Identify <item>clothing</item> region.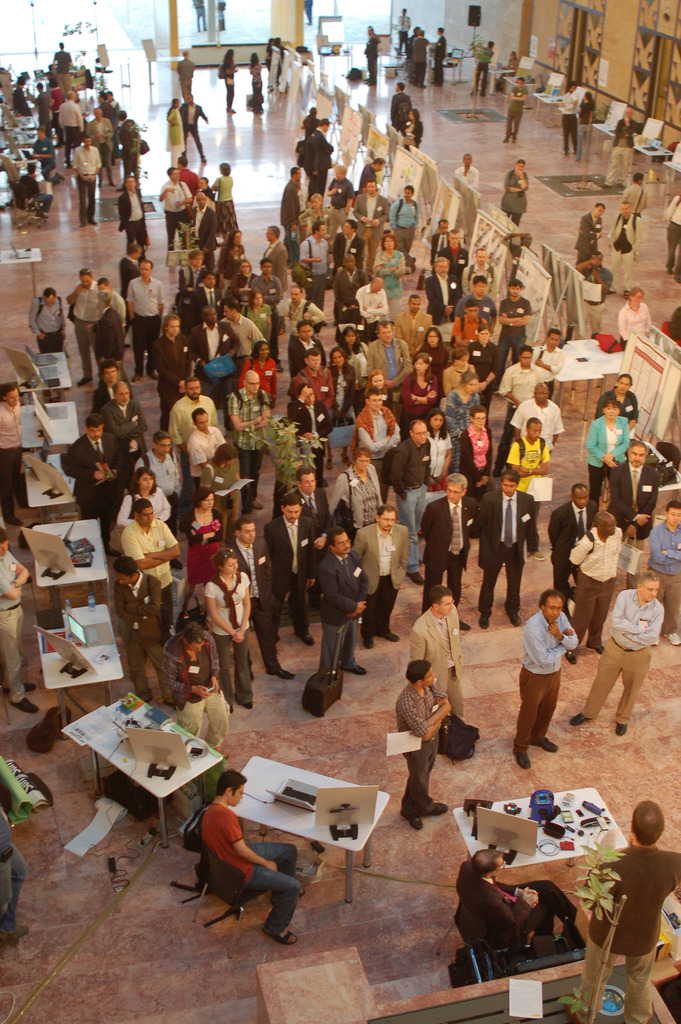
Region: [564, 527, 622, 648].
